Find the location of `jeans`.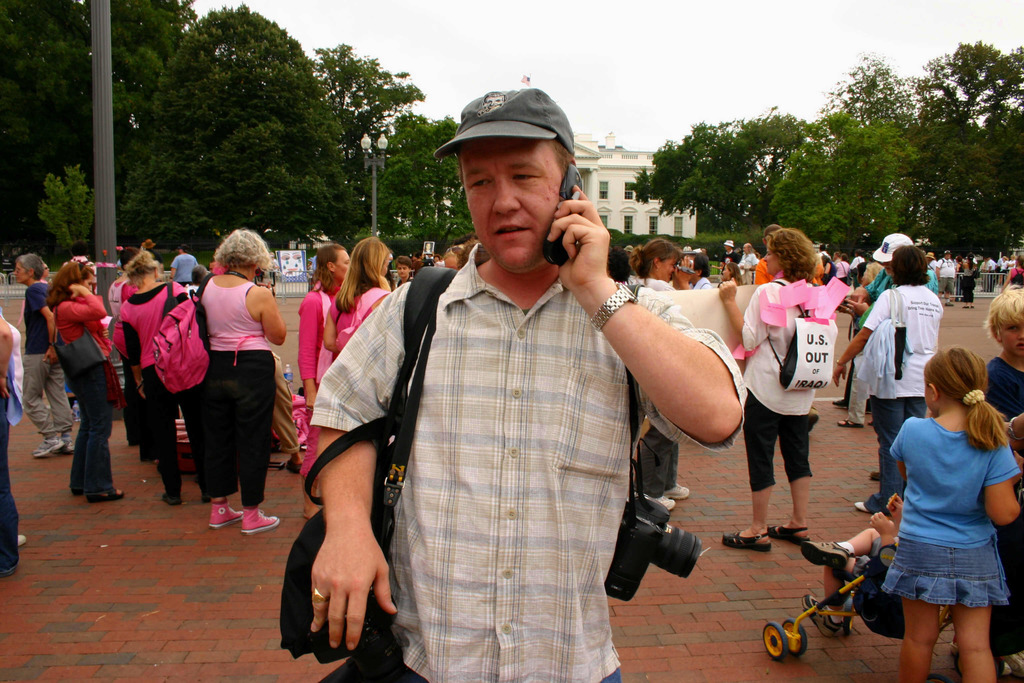
Location: [left=872, top=536, right=1015, bottom=609].
